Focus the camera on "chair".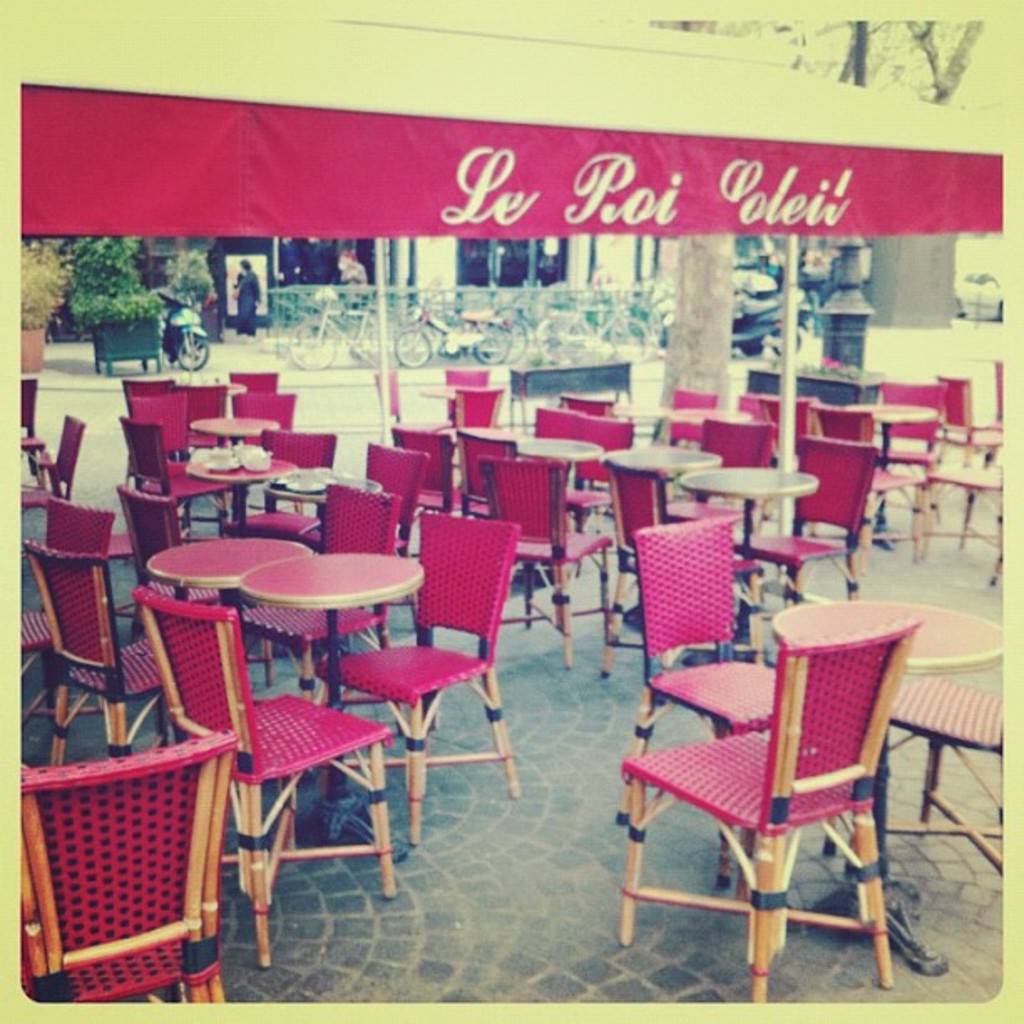
Focus region: bbox=[447, 388, 510, 442].
